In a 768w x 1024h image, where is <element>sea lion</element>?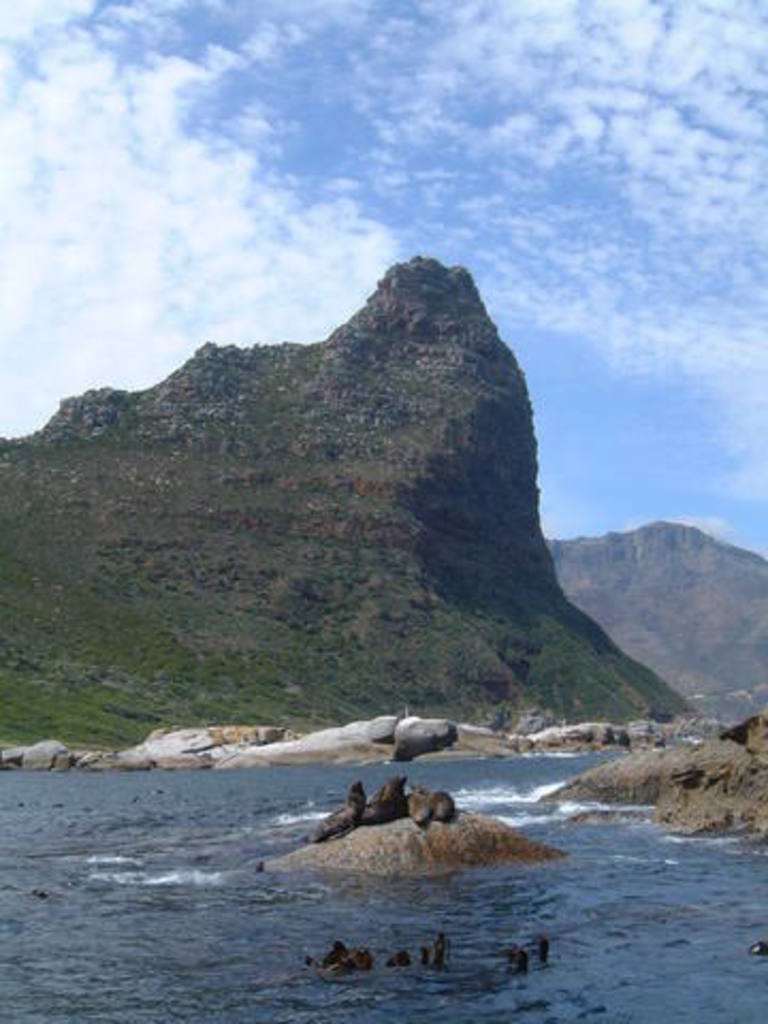
bbox=(363, 768, 405, 800).
